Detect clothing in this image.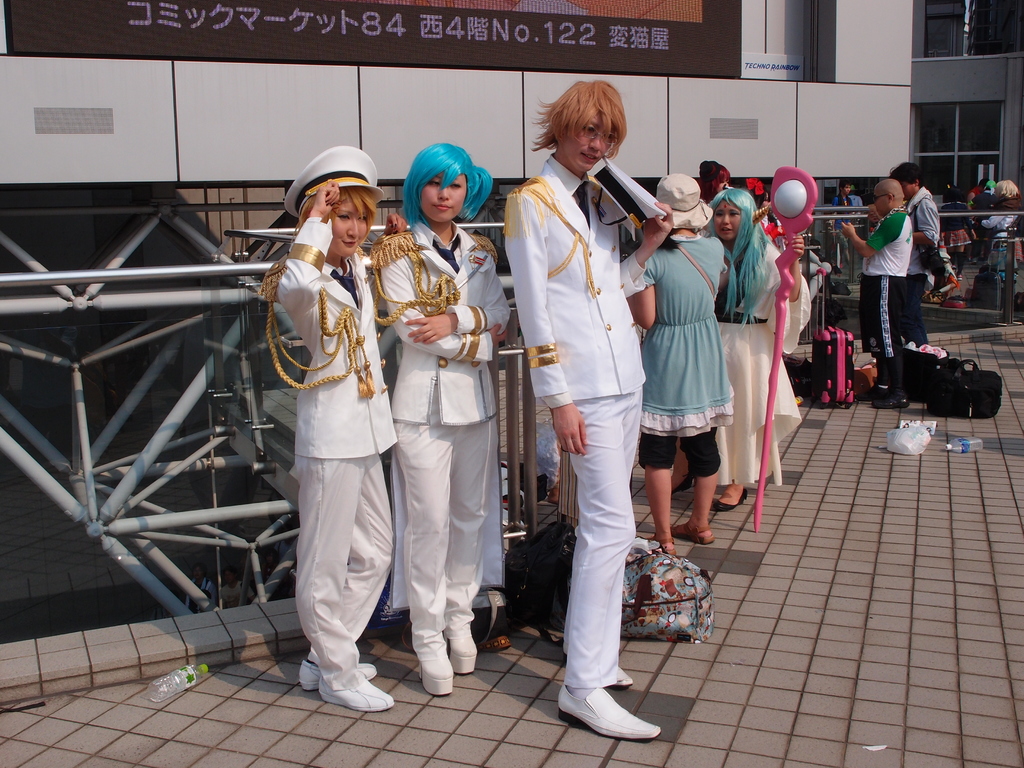
Detection: left=374, top=214, right=518, bottom=659.
